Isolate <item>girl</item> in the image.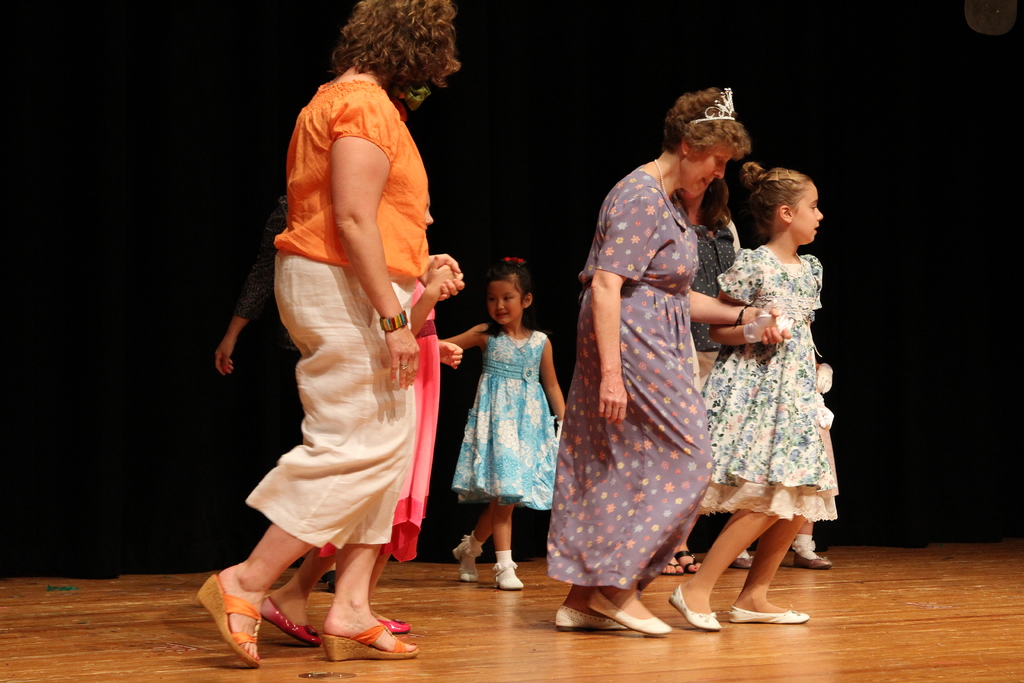
Isolated region: left=435, top=255, right=564, bottom=594.
